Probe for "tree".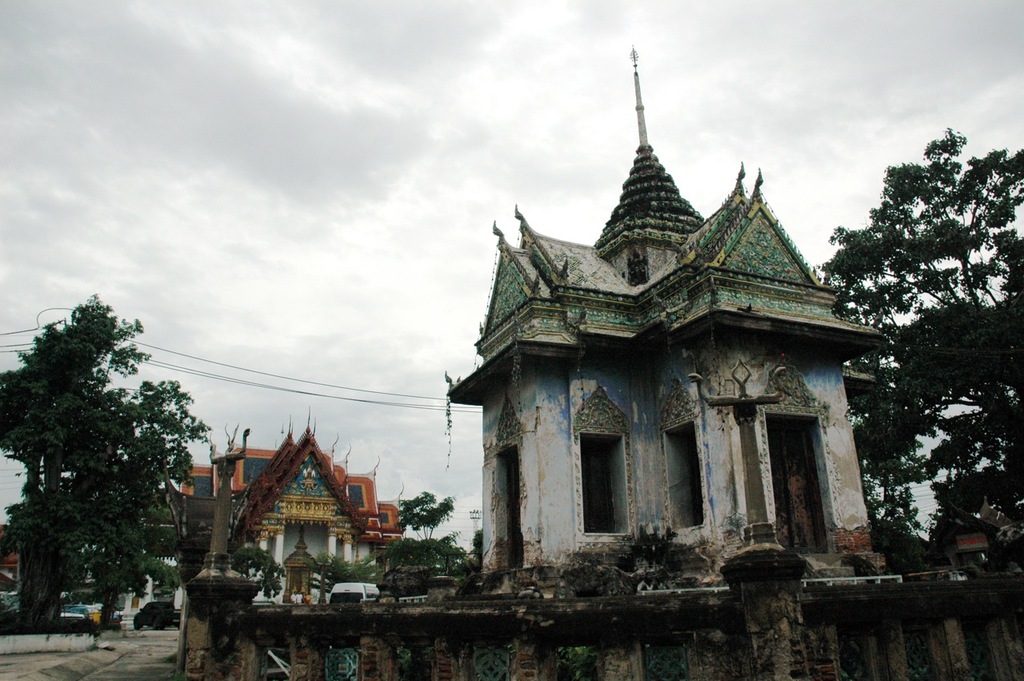
Probe result: [left=86, top=387, right=198, bottom=622].
